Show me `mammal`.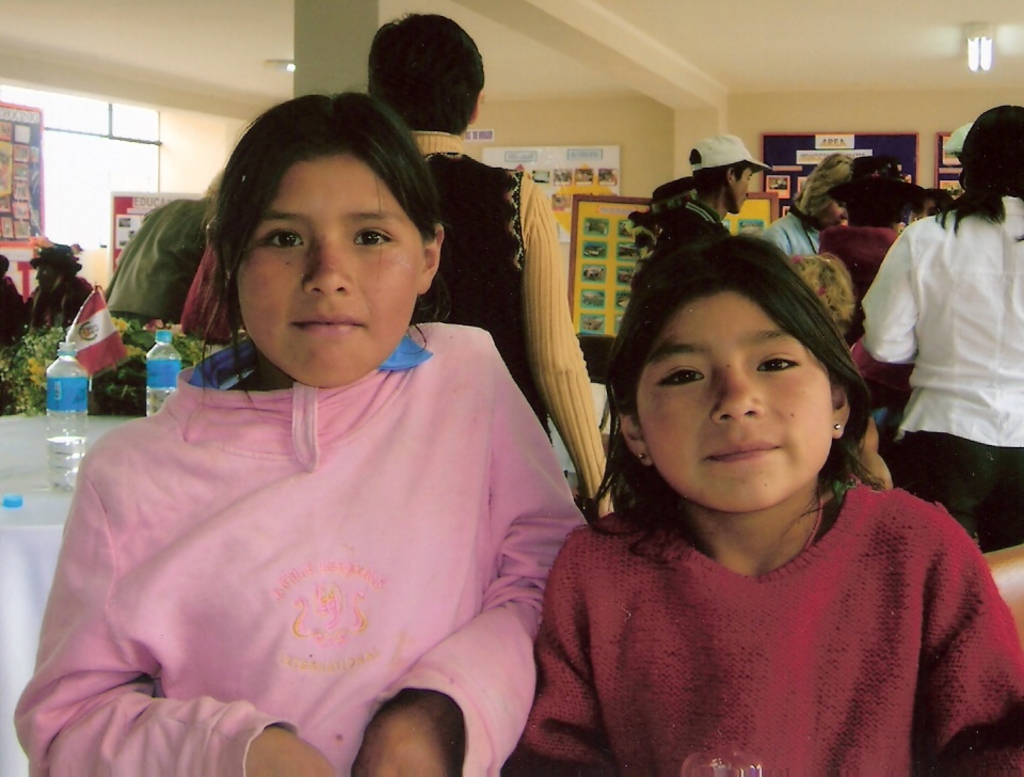
`mammal` is here: 659/125/774/242.
